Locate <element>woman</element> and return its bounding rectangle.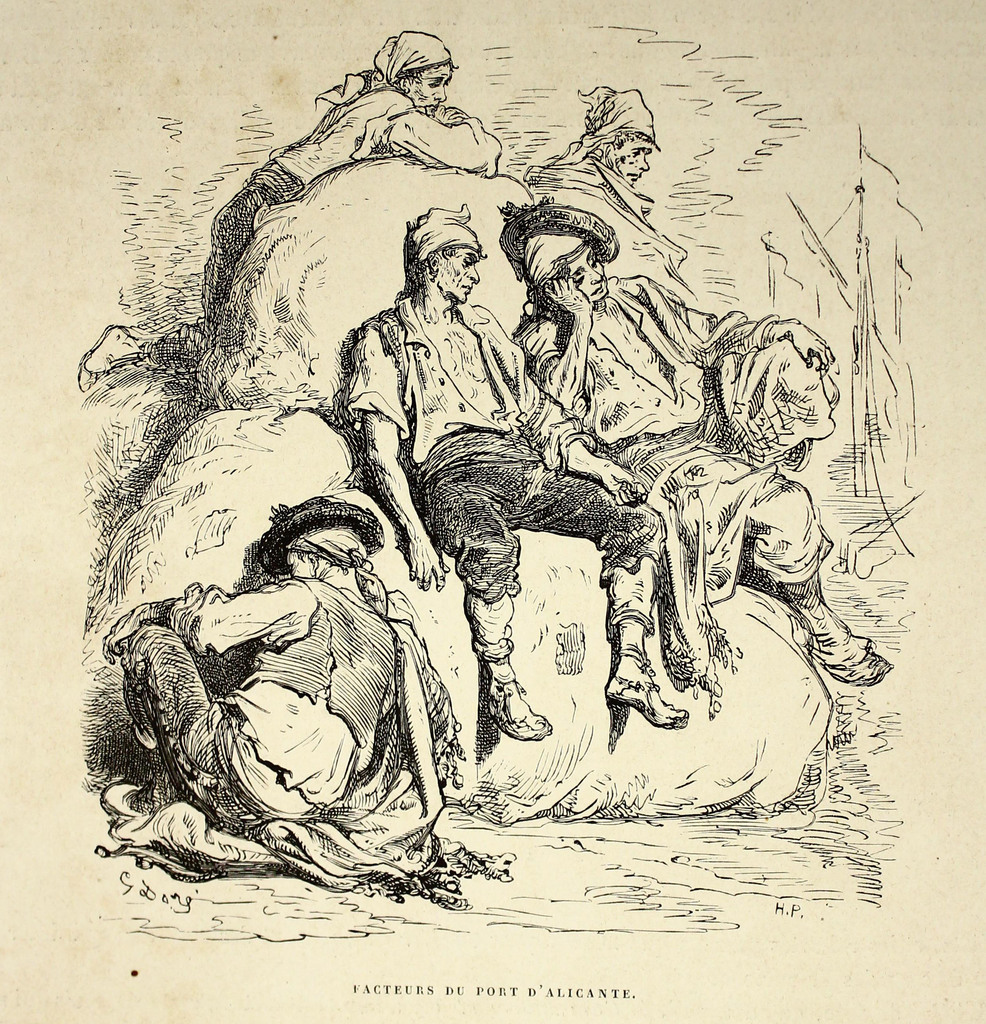
box=[87, 497, 460, 894].
